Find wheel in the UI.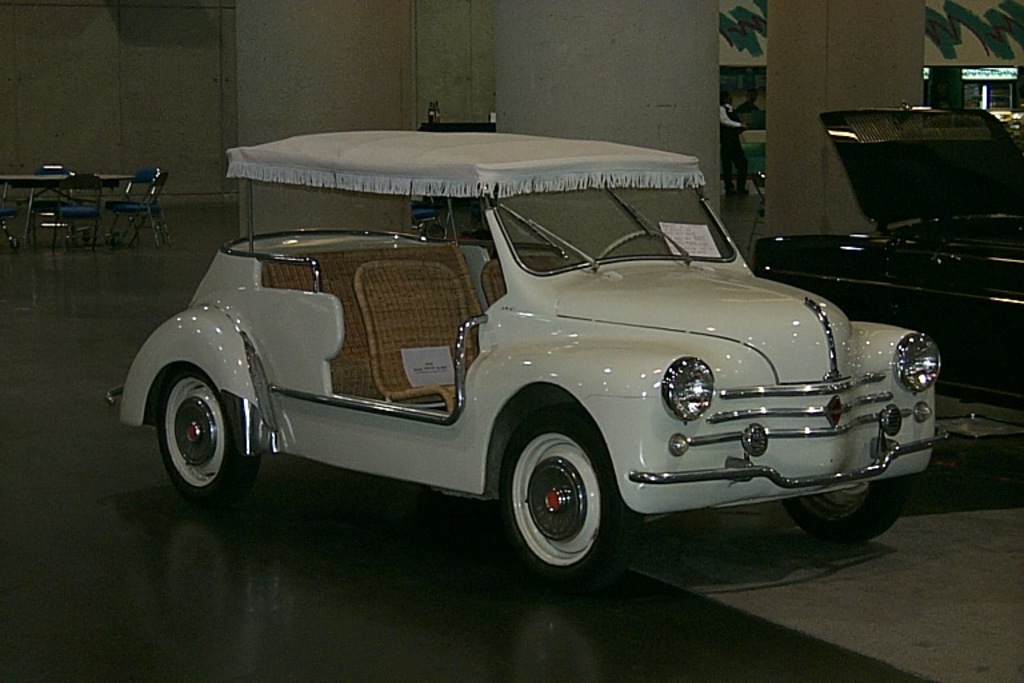
UI element at (785,475,908,538).
